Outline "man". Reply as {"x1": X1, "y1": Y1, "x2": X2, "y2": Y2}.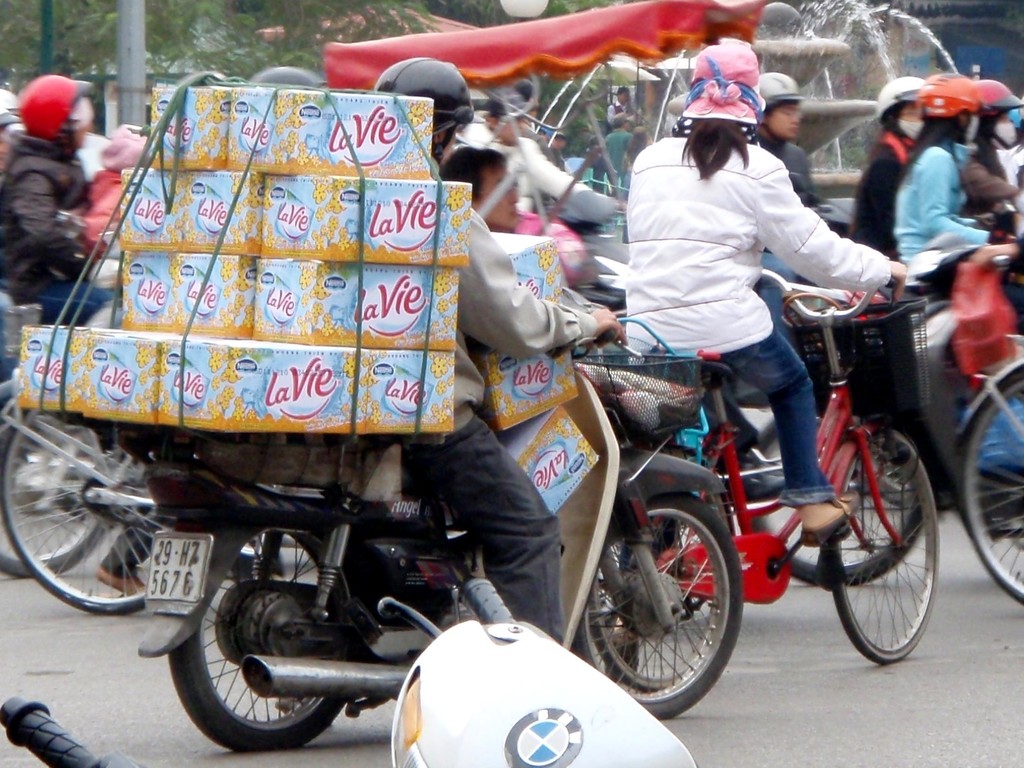
{"x1": 372, "y1": 58, "x2": 628, "y2": 647}.
